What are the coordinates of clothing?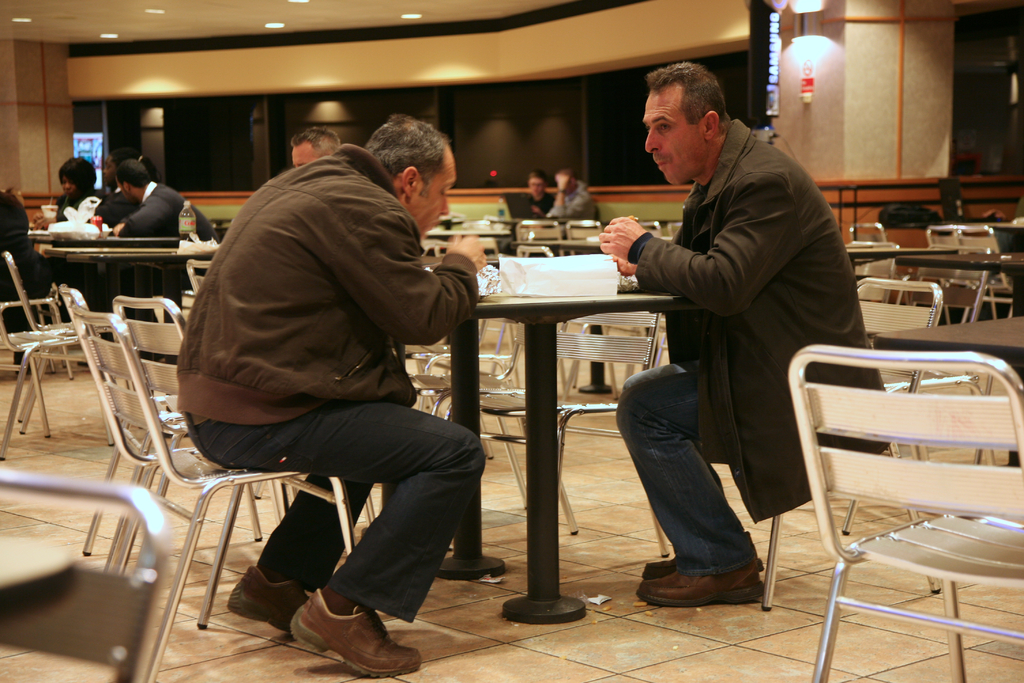
120,176,211,297.
